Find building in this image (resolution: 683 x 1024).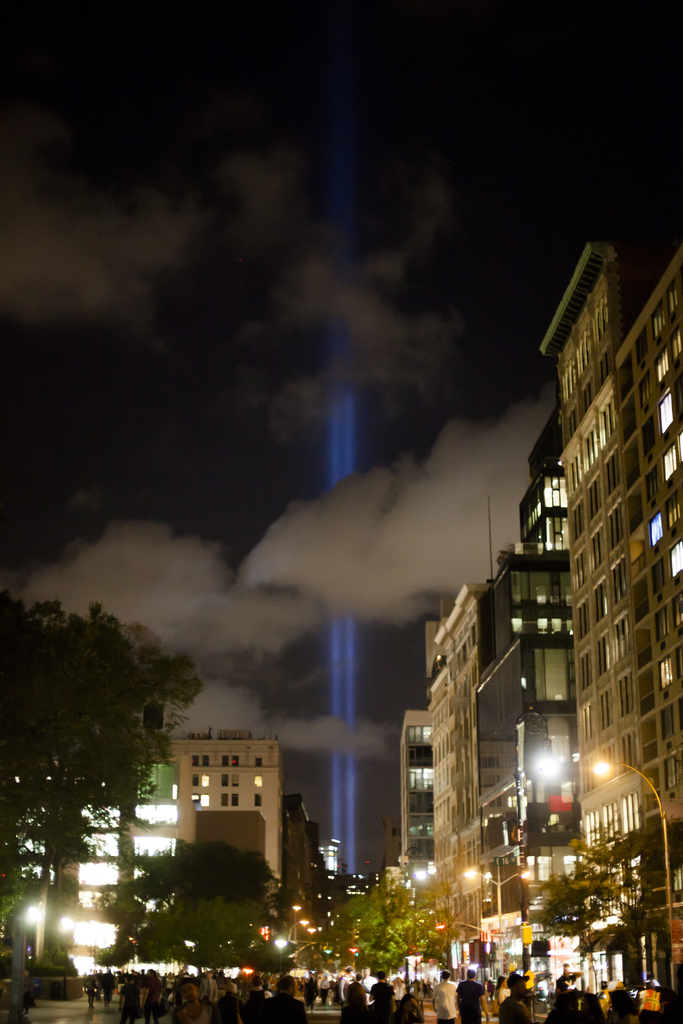
rect(549, 223, 682, 977).
